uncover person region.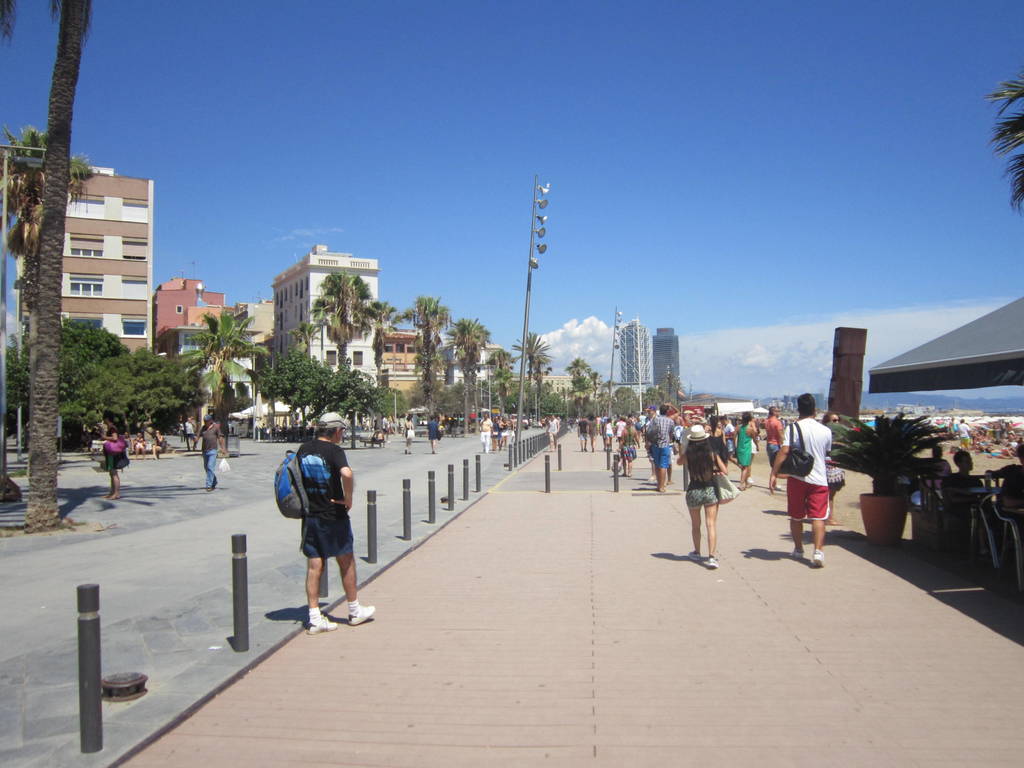
Uncovered: <region>575, 418, 585, 451</region>.
